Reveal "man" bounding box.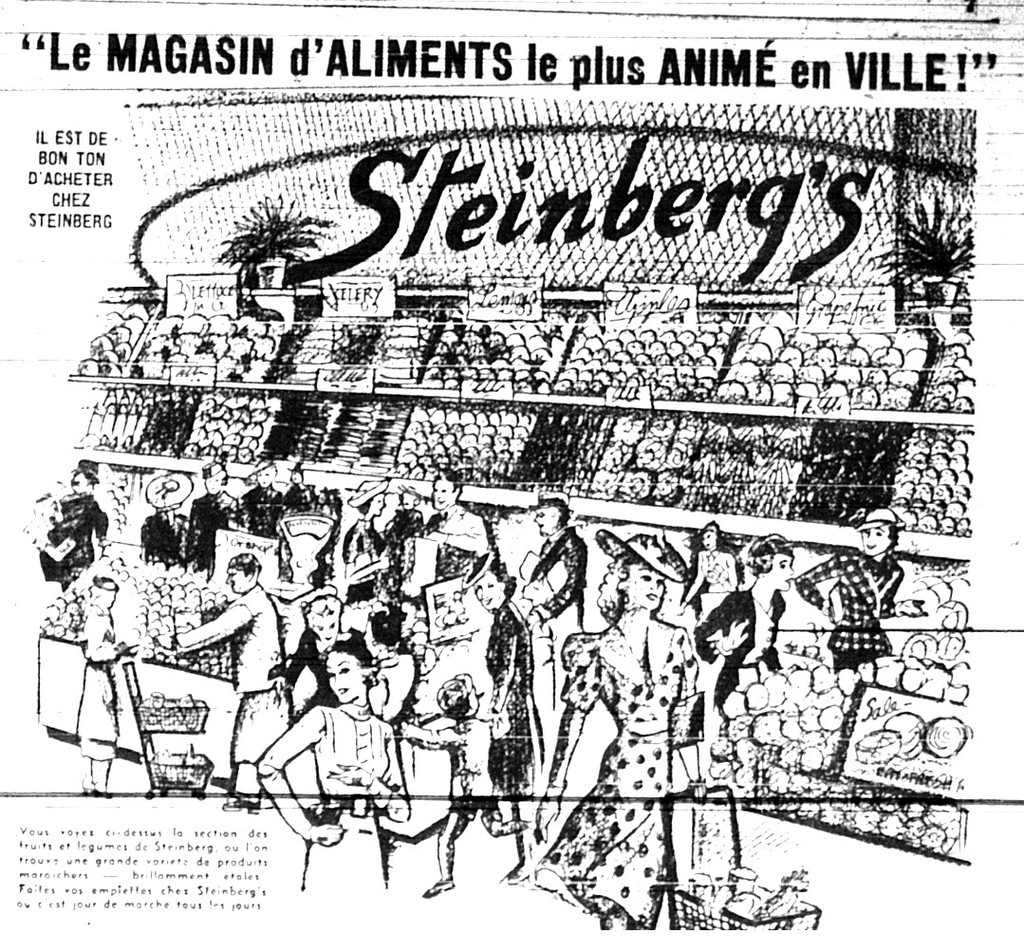
Revealed: <bbox>170, 524, 292, 797</bbox>.
